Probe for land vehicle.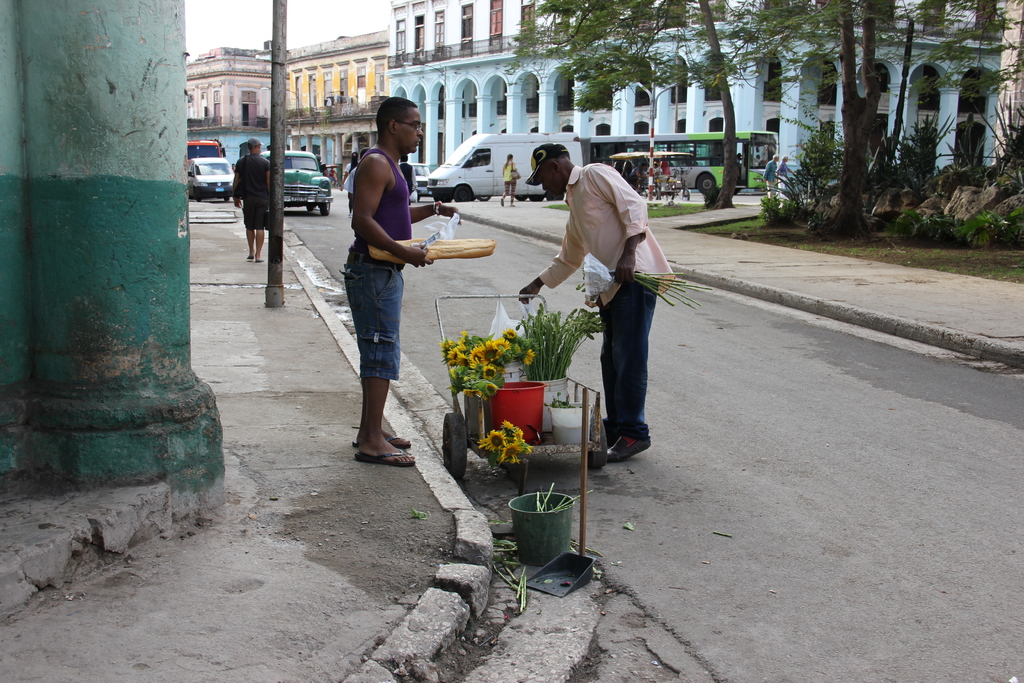
Probe result: detection(188, 153, 236, 199).
